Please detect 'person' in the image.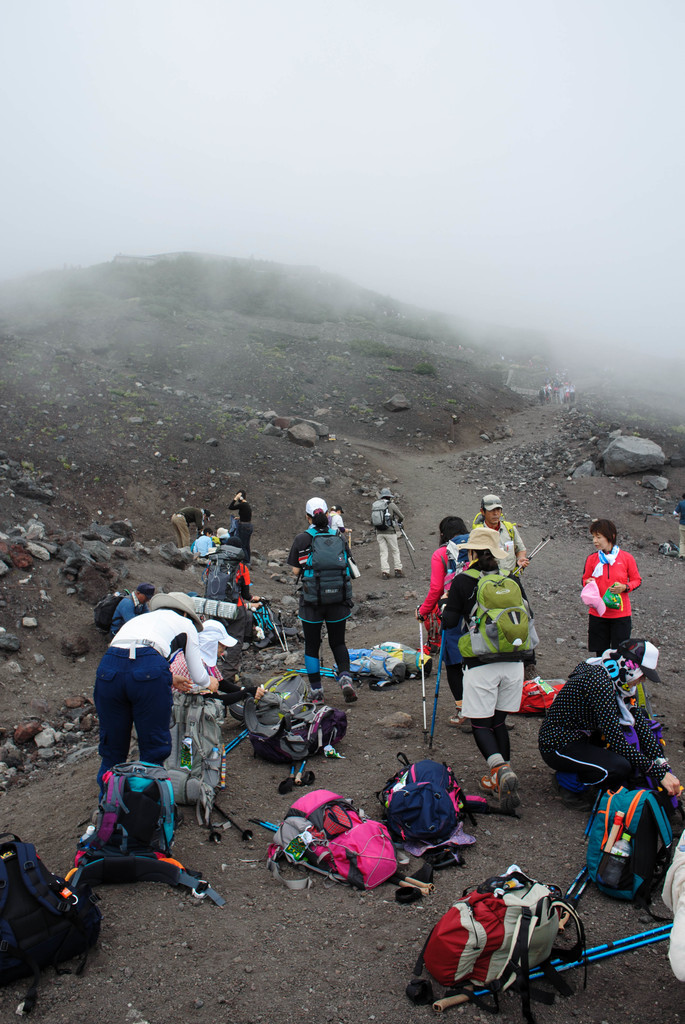
locate(284, 495, 363, 707).
